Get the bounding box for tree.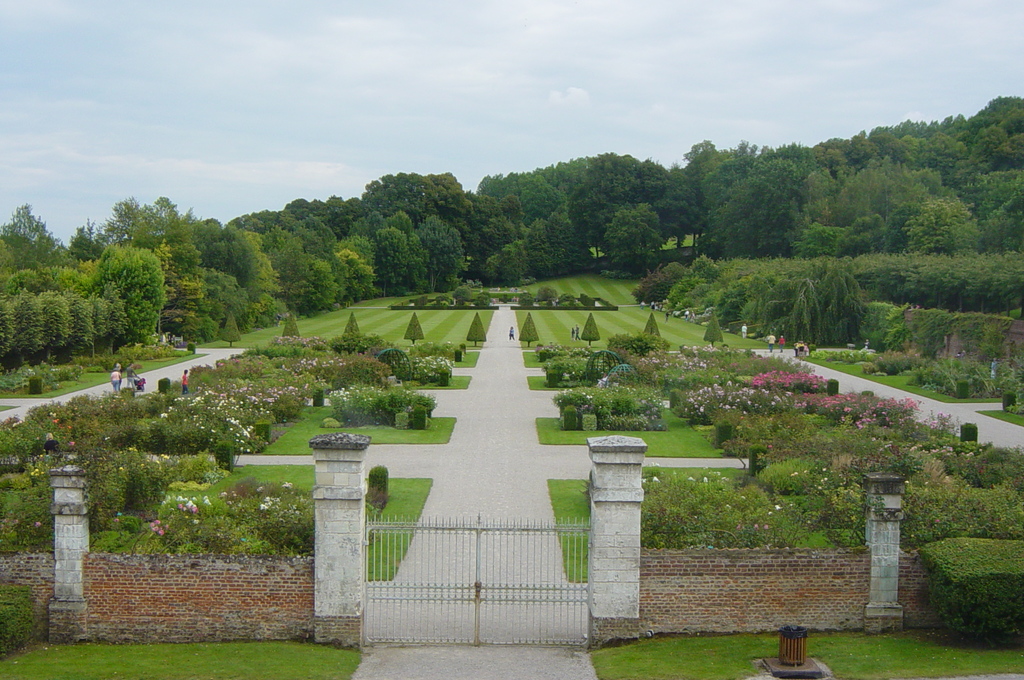
x1=406 y1=312 x2=431 y2=346.
